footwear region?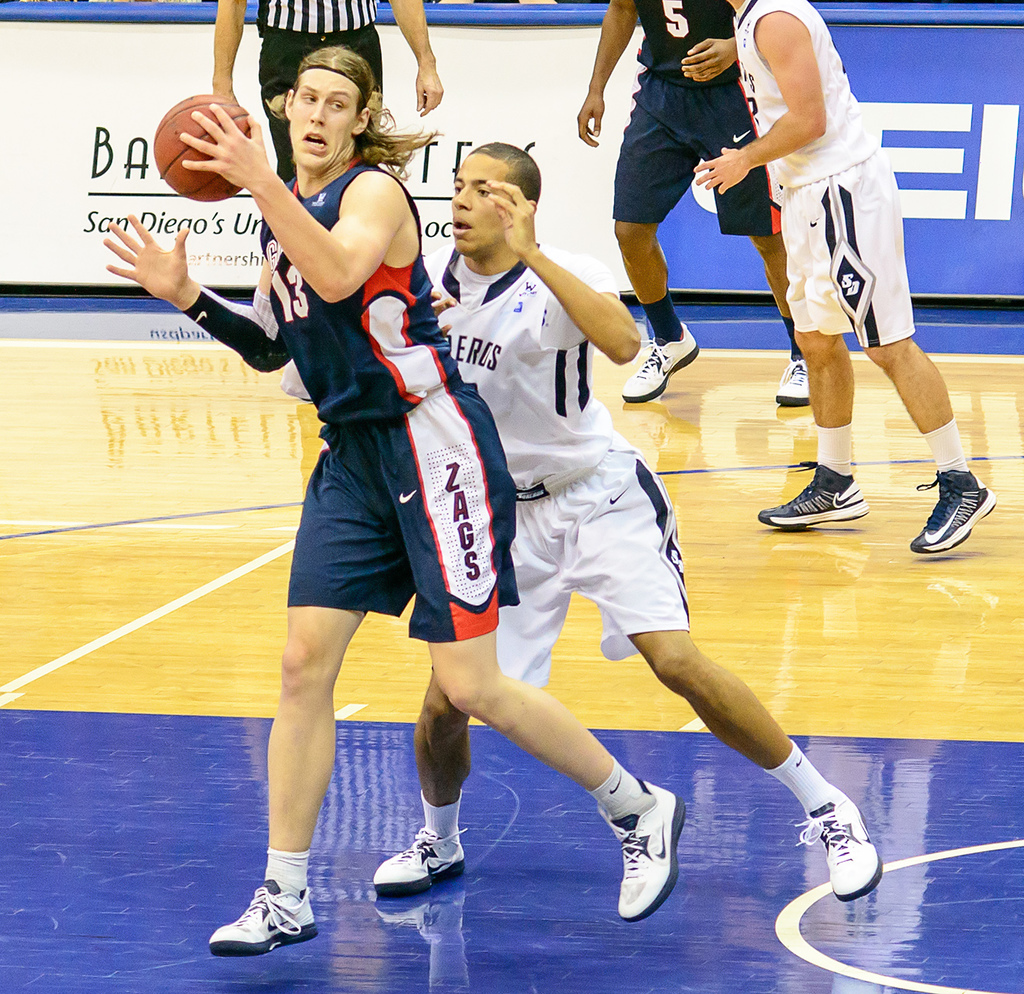
367 827 474 905
